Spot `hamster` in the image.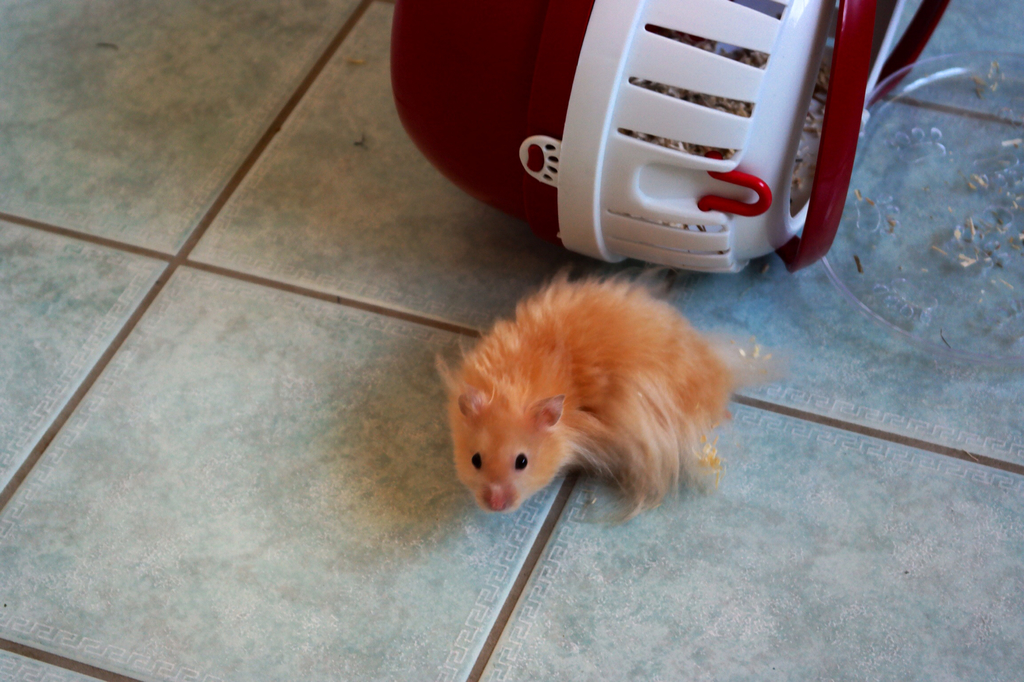
`hamster` found at Rect(428, 257, 761, 529).
